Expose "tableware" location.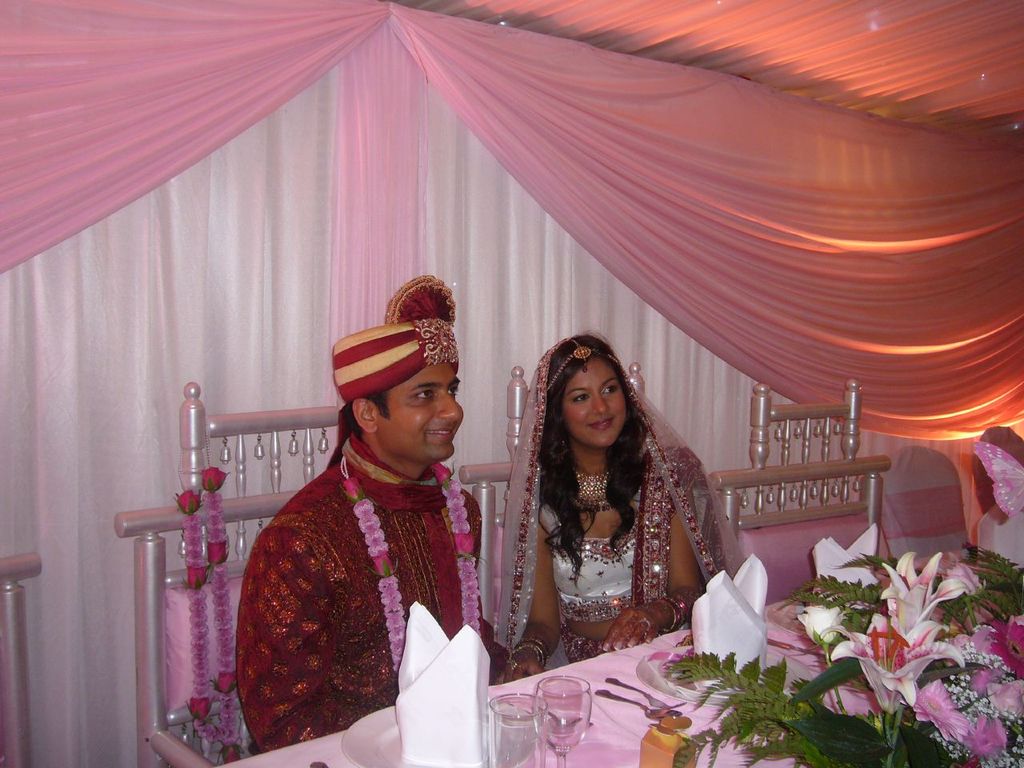
Exposed at pyautogui.locateOnScreen(638, 642, 818, 706).
